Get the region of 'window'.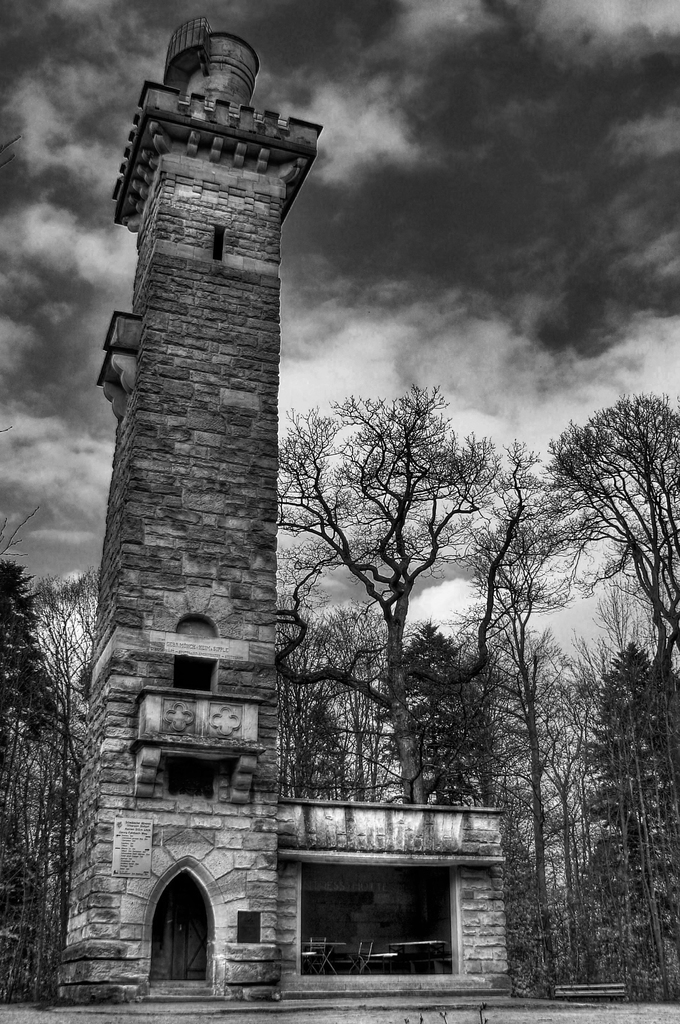
crop(159, 764, 217, 800).
